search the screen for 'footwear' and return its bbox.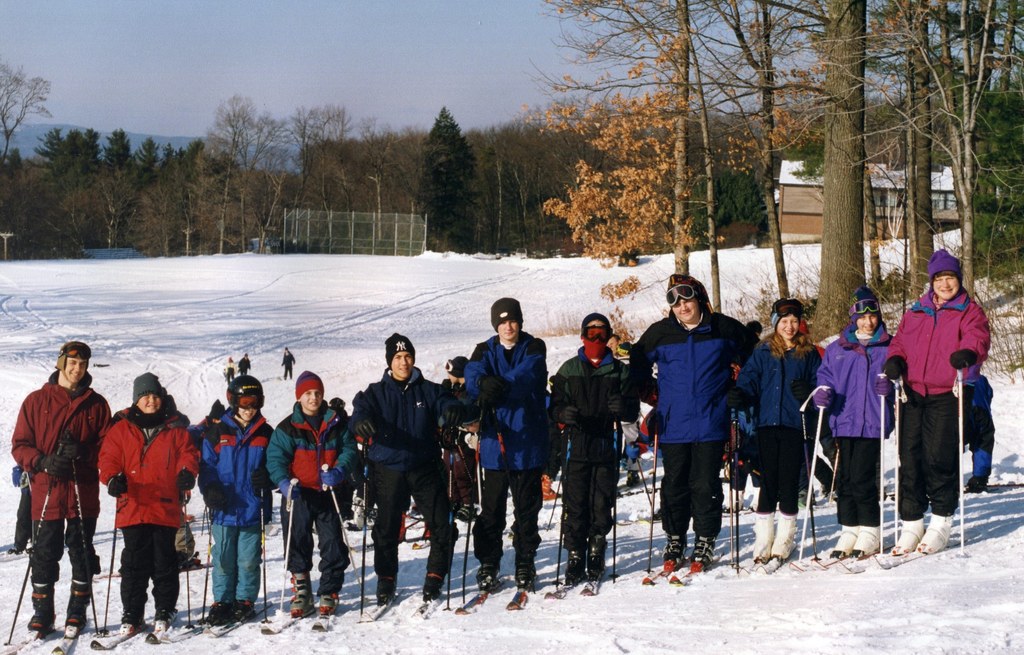
Found: detection(568, 547, 577, 583).
